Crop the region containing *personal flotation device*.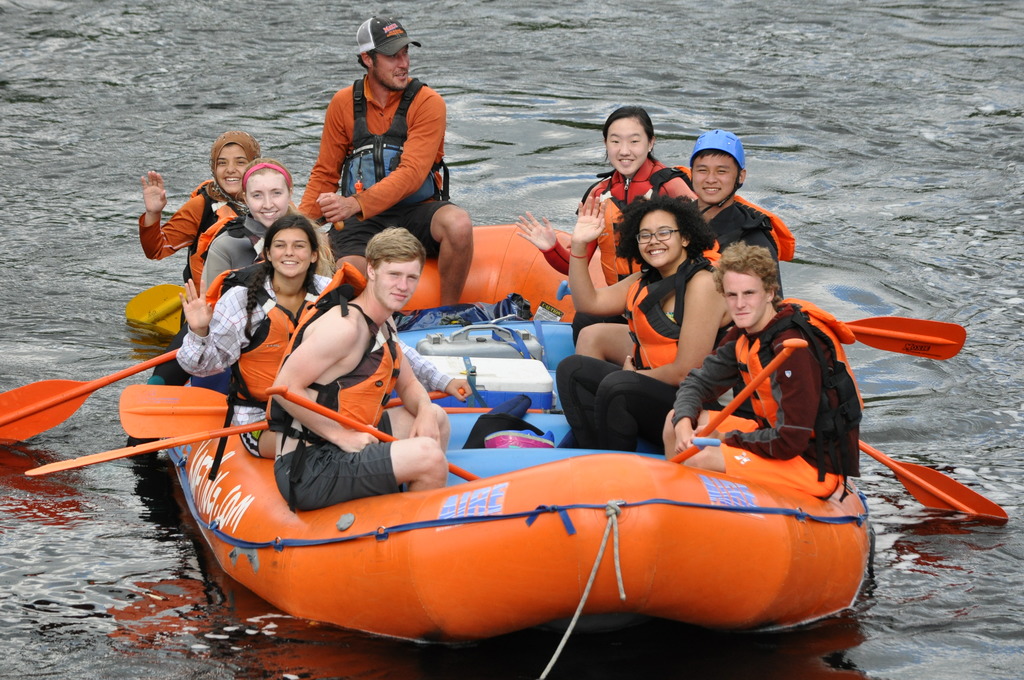
Crop region: Rect(619, 257, 696, 373).
